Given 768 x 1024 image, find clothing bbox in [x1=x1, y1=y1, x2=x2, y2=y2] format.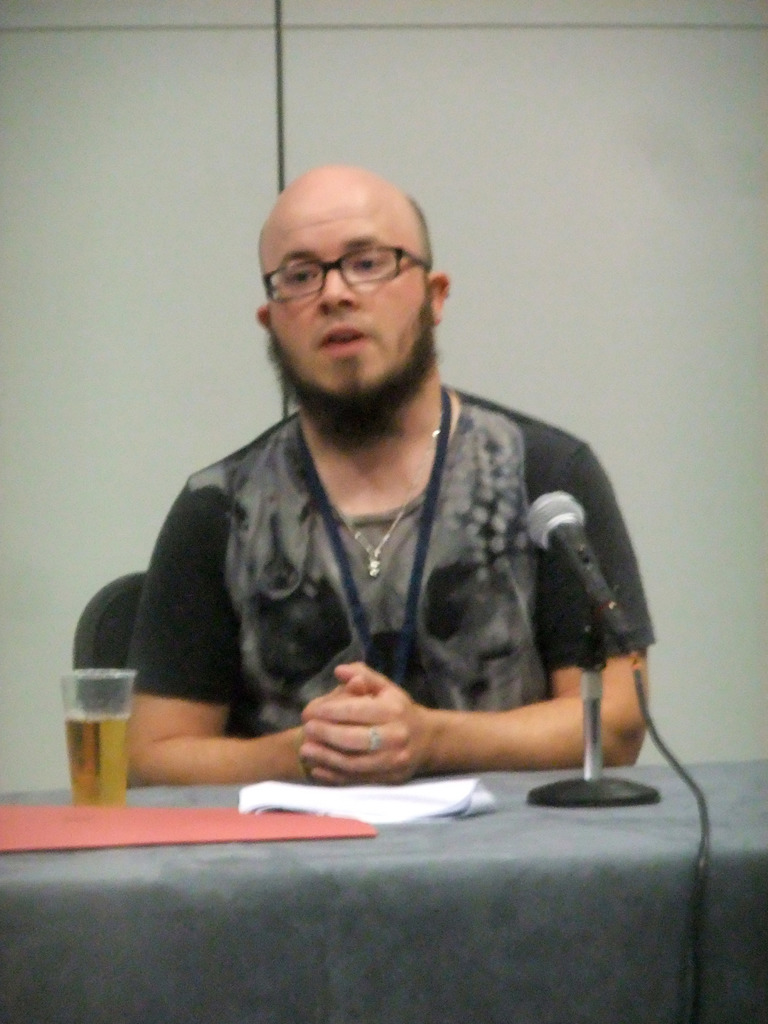
[x1=96, y1=362, x2=651, y2=791].
